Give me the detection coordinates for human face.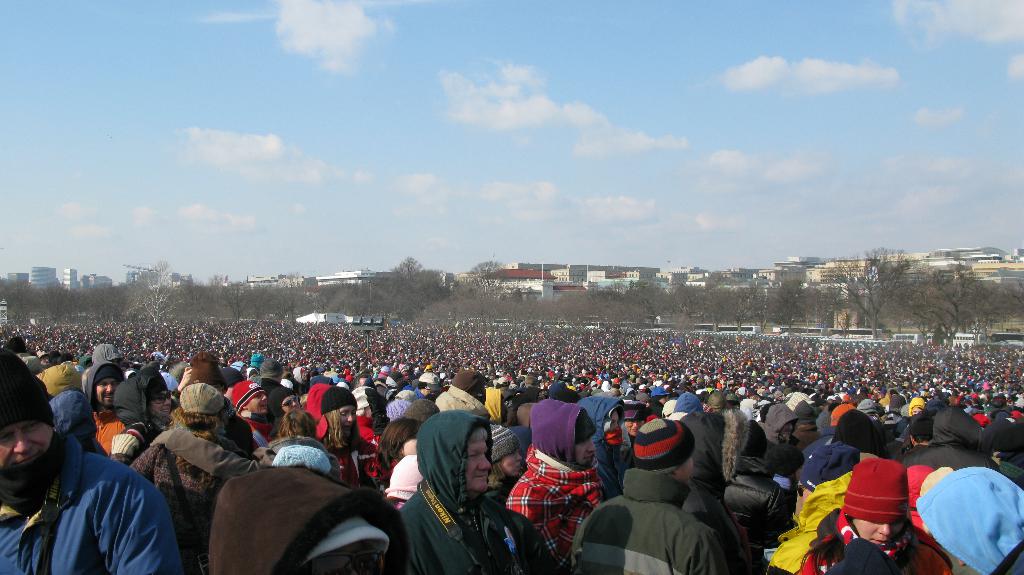
bbox=(282, 400, 297, 409).
